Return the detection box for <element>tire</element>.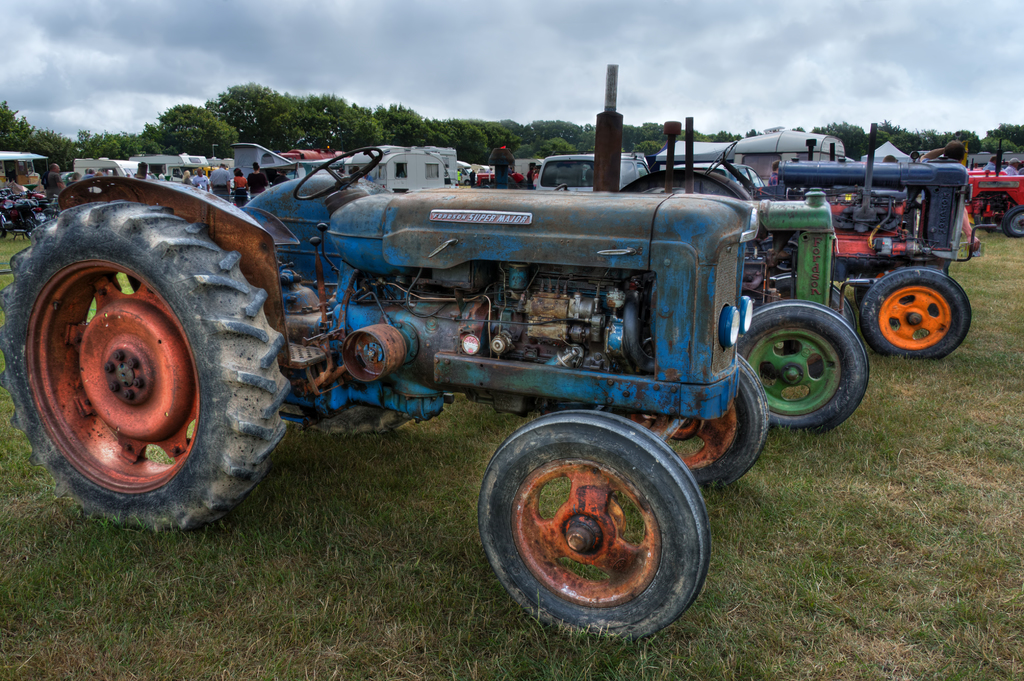
bbox(1002, 205, 1023, 238).
